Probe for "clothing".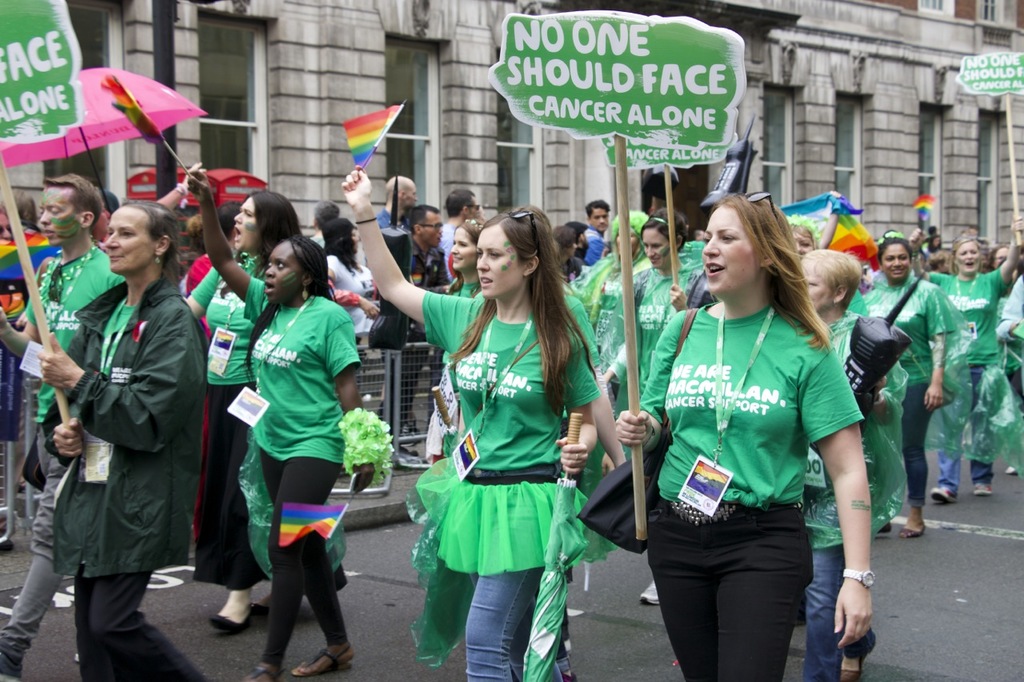
Probe result: 405/236/454/295.
